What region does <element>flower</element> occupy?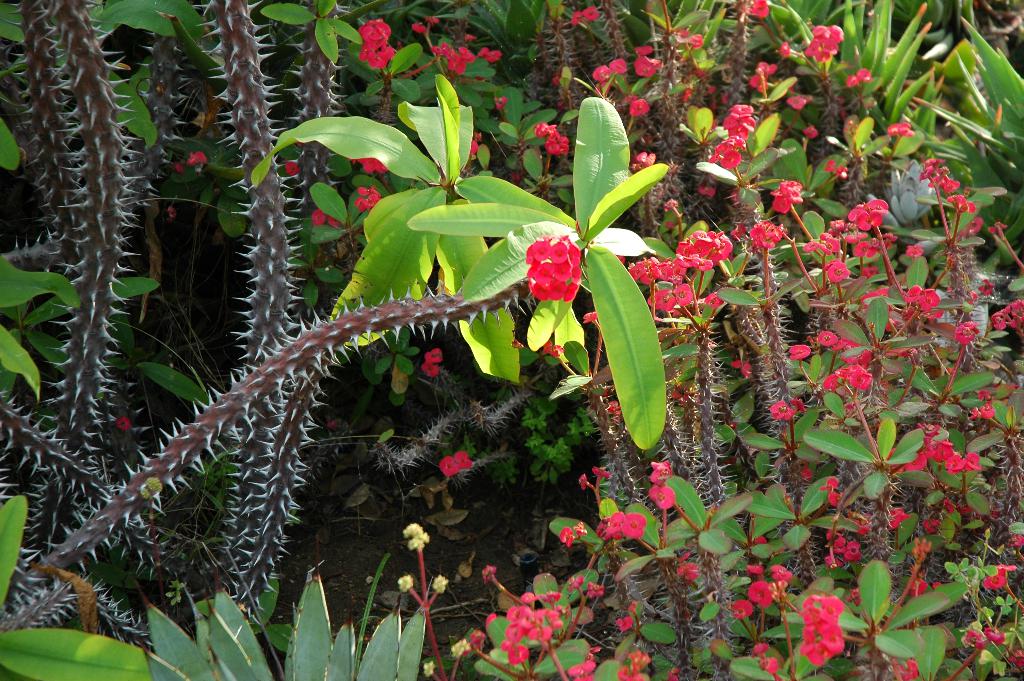
rect(626, 228, 725, 313).
